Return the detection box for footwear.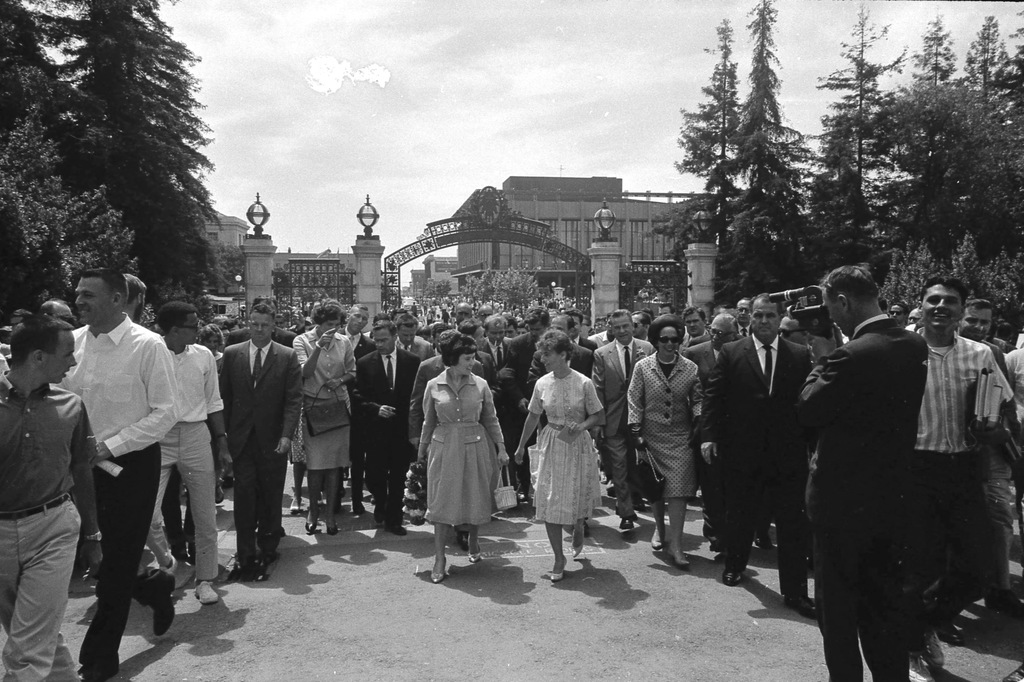
[x1=195, y1=581, x2=220, y2=603].
